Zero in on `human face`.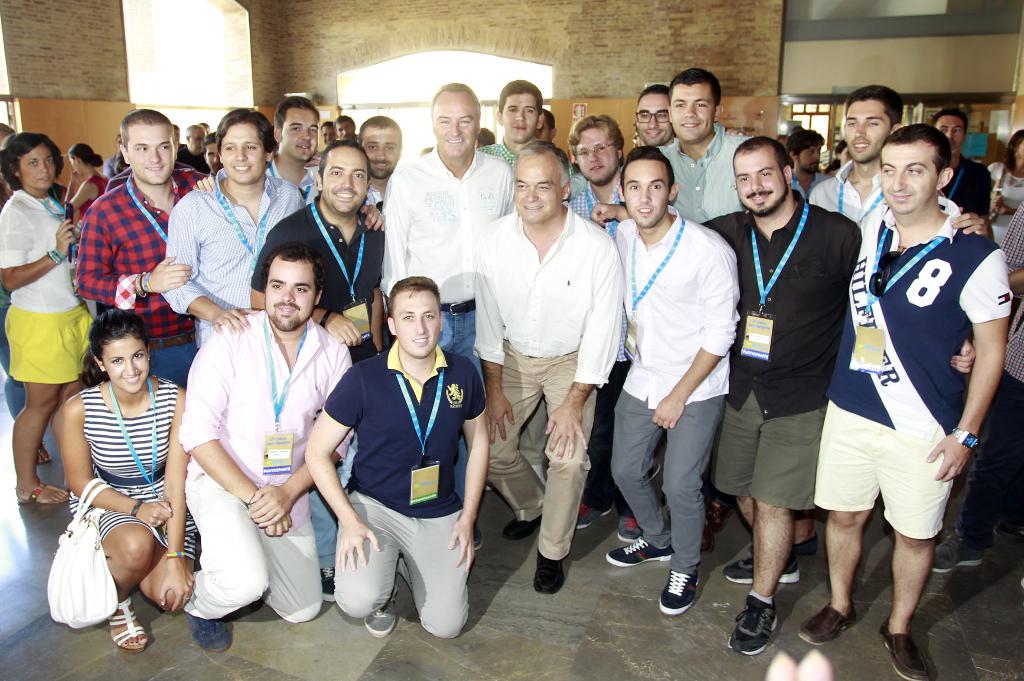
Zeroed in: (left=438, top=106, right=477, bottom=164).
